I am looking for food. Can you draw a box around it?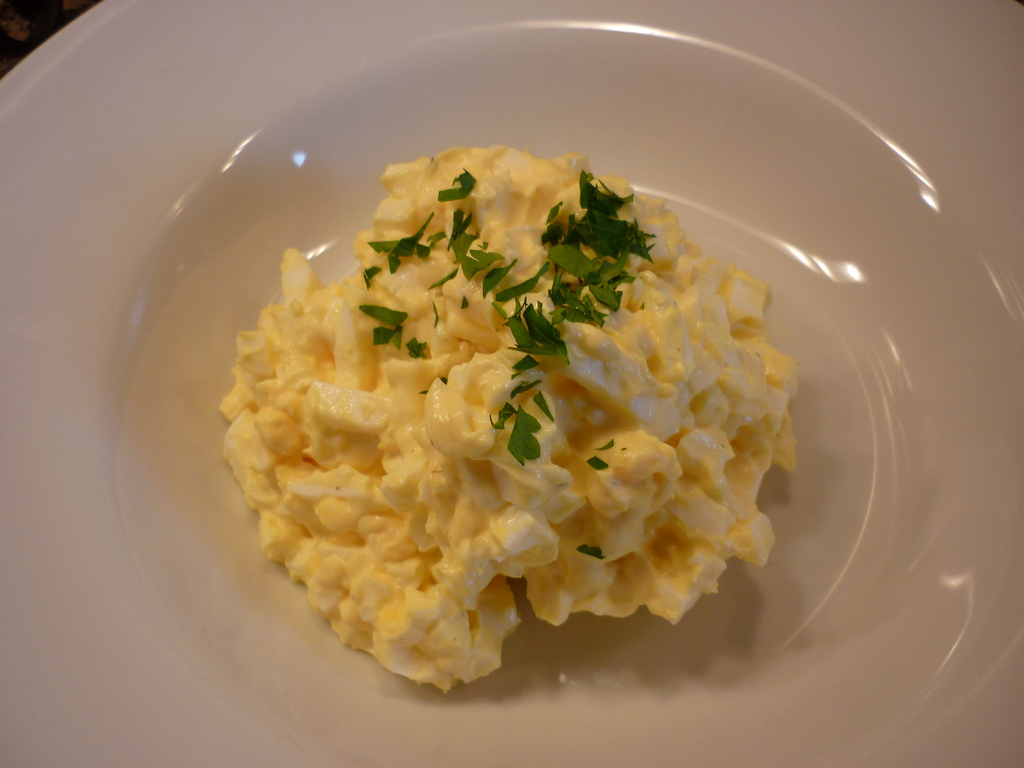
Sure, the bounding box is (216, 122, 799, 703).
